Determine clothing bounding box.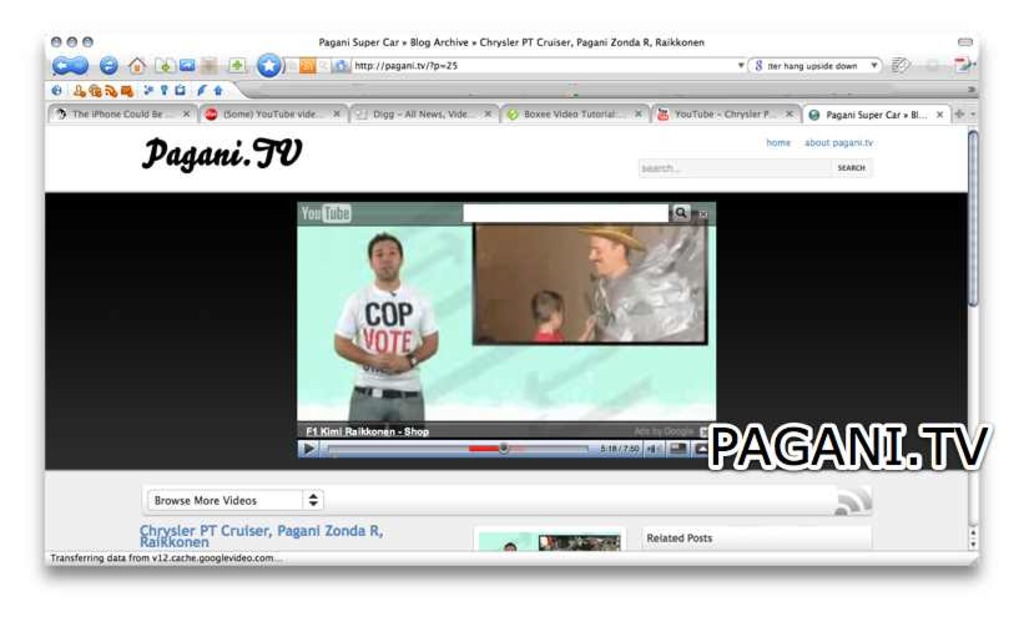
Determined: region(569, 231, 690, 356).
